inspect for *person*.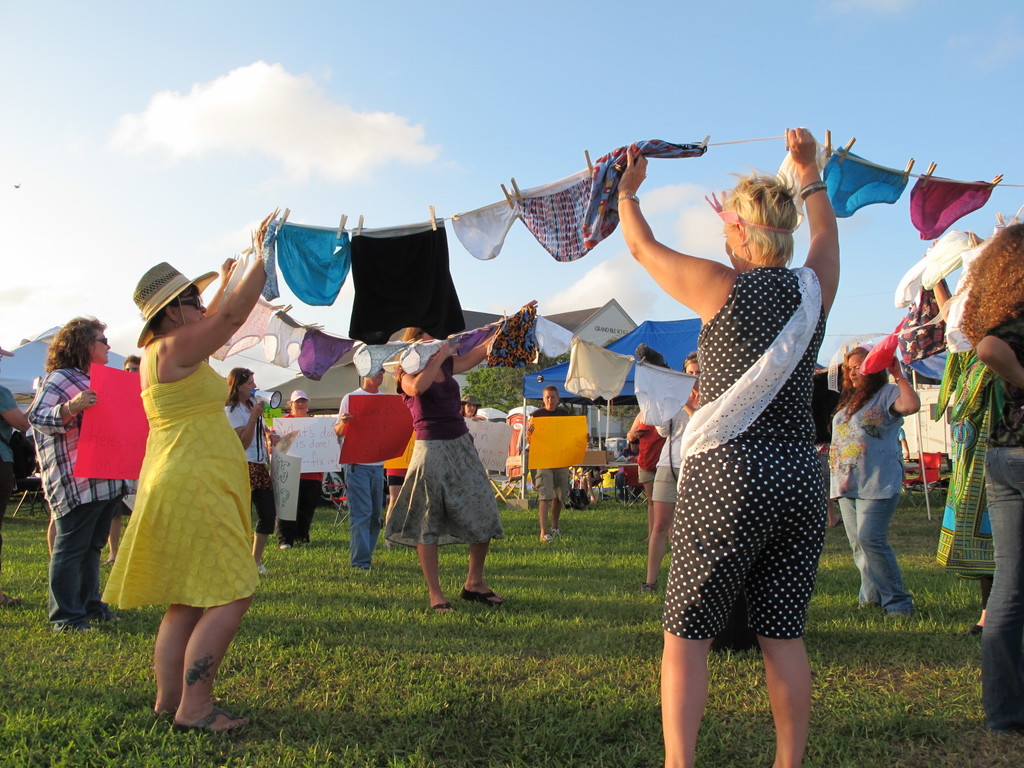
Inspection: crop(334, 368, 385, 561).
